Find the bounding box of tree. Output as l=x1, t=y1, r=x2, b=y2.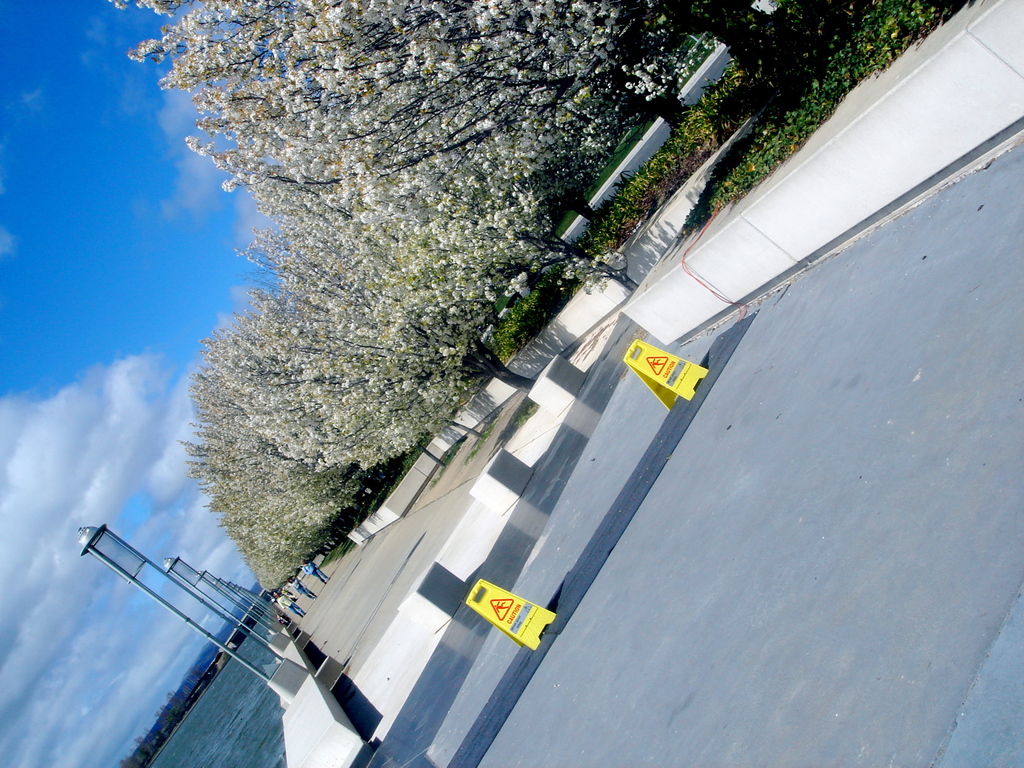
l=110, t=0, r=772, b=61.
